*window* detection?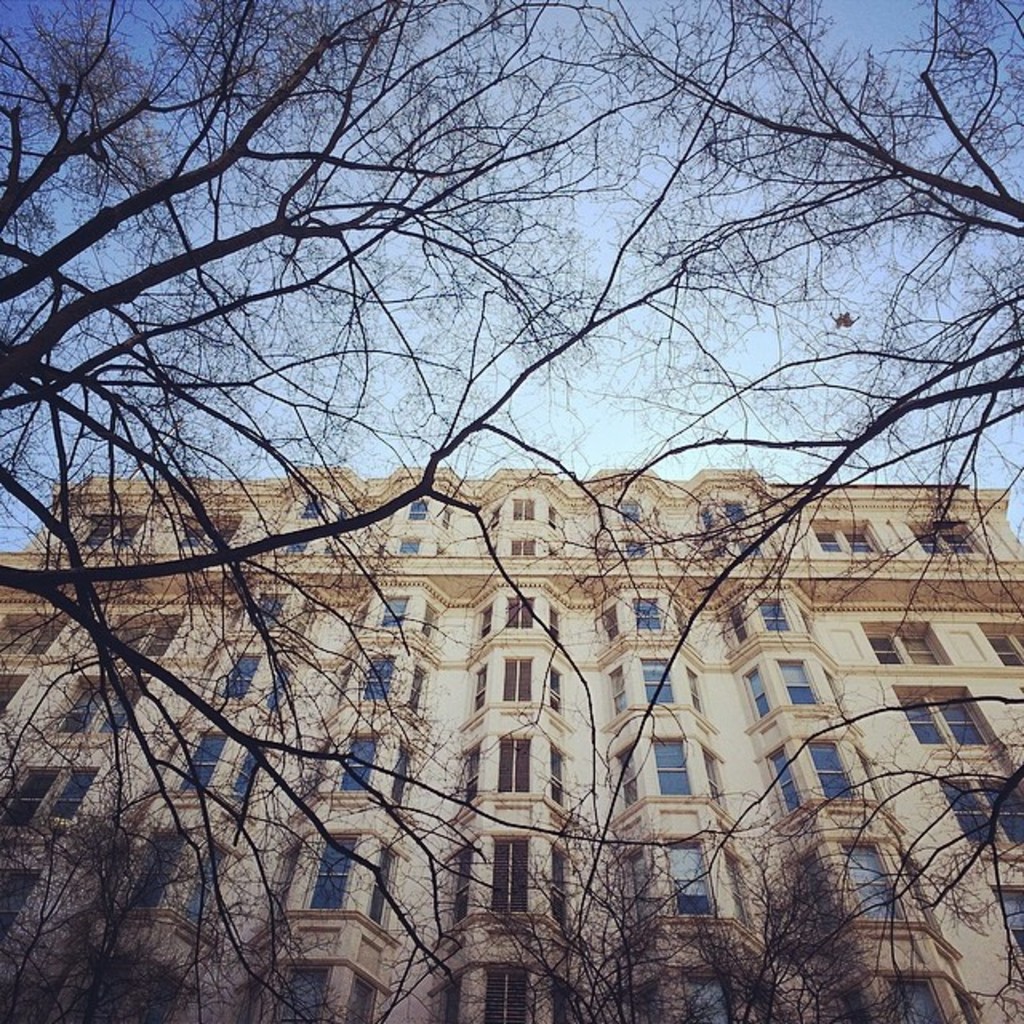
186/936/227/970
